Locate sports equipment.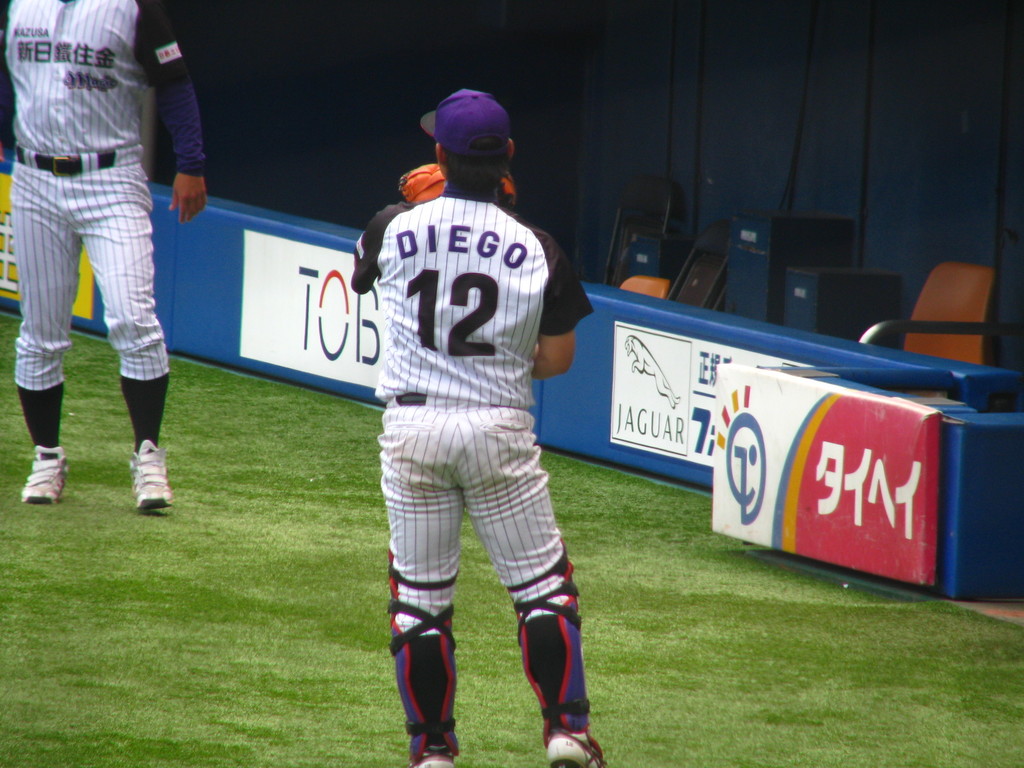
Bounding box: bbox(394, 162, 448, 202).
